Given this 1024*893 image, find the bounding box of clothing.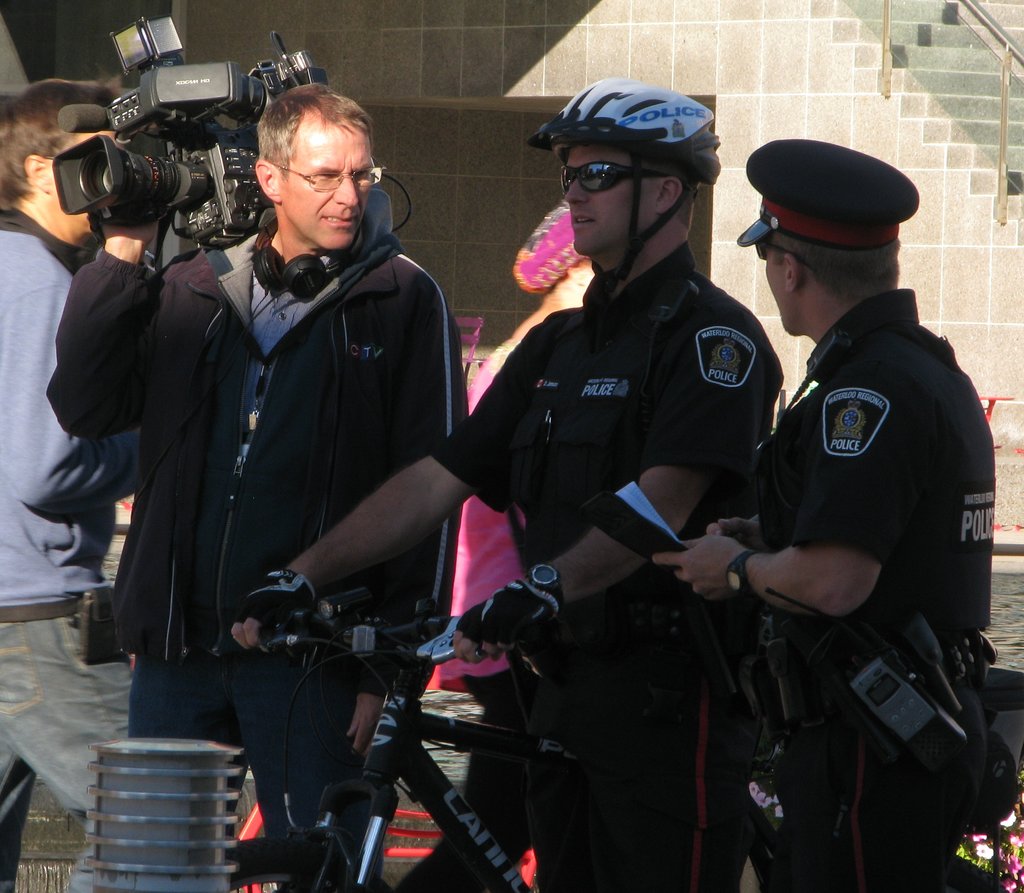
[left=692, top=214, right=991, bottom=830].
